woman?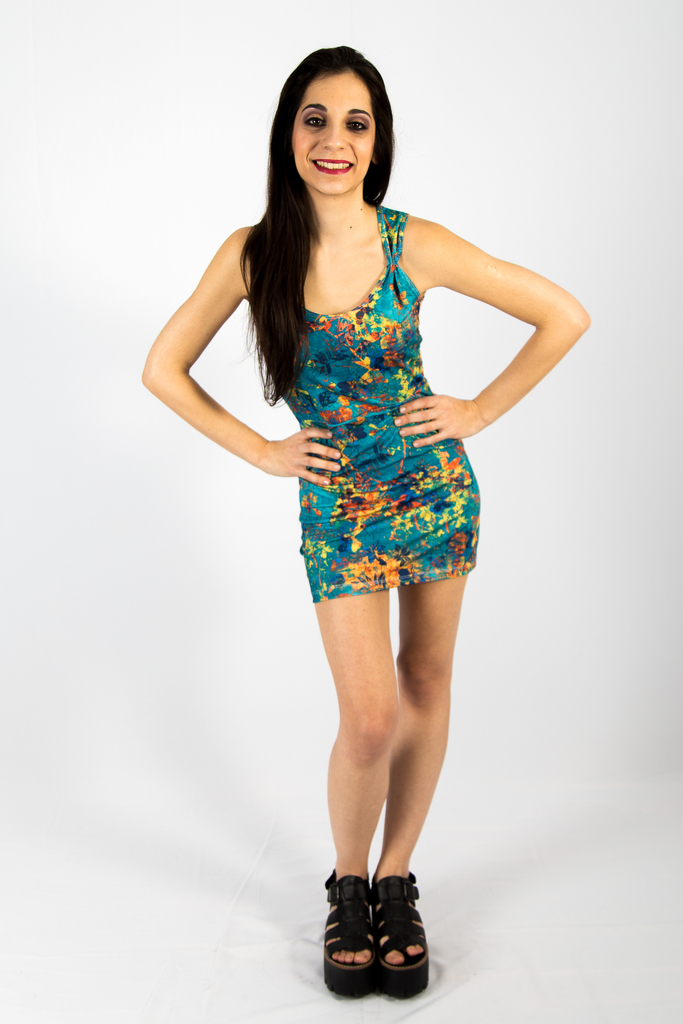
Rect(144, 41, 593, 1000)
